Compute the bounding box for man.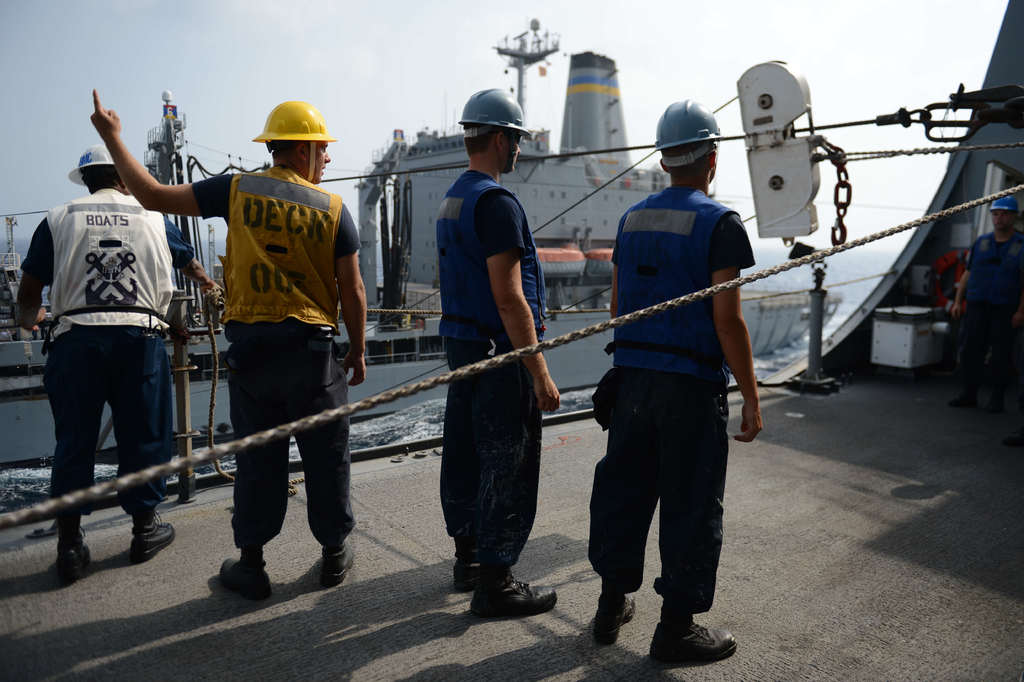
(426, 86, 573, 624).
